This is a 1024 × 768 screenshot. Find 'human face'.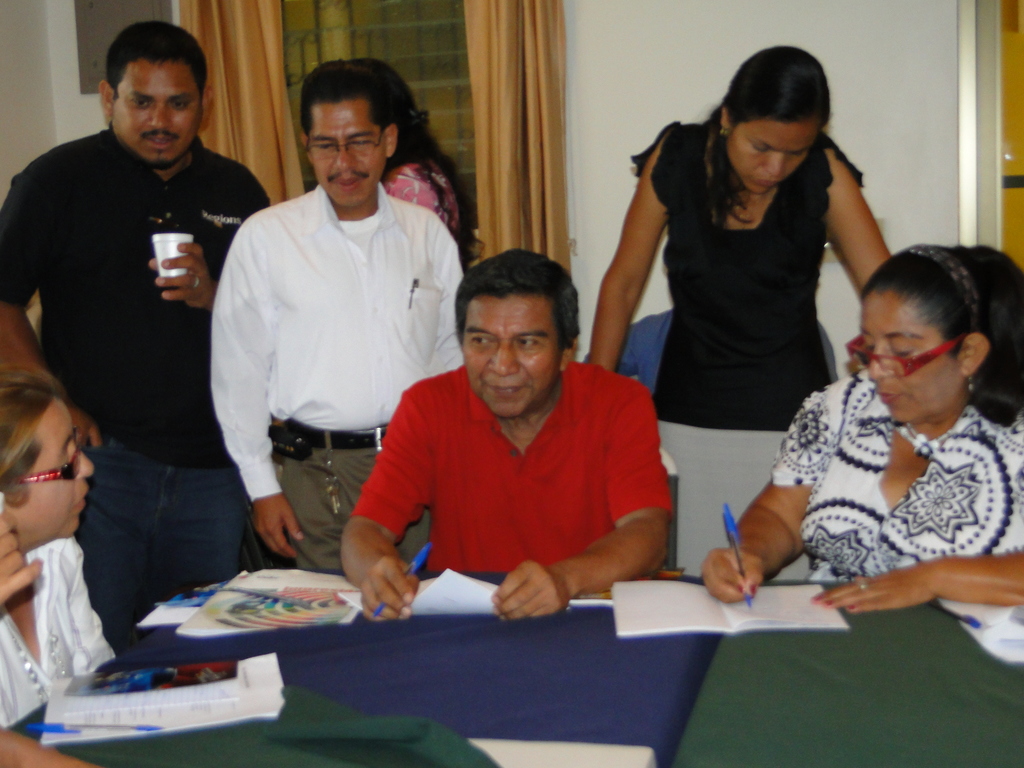
Bounding box: 464, 291, 559, 414.
